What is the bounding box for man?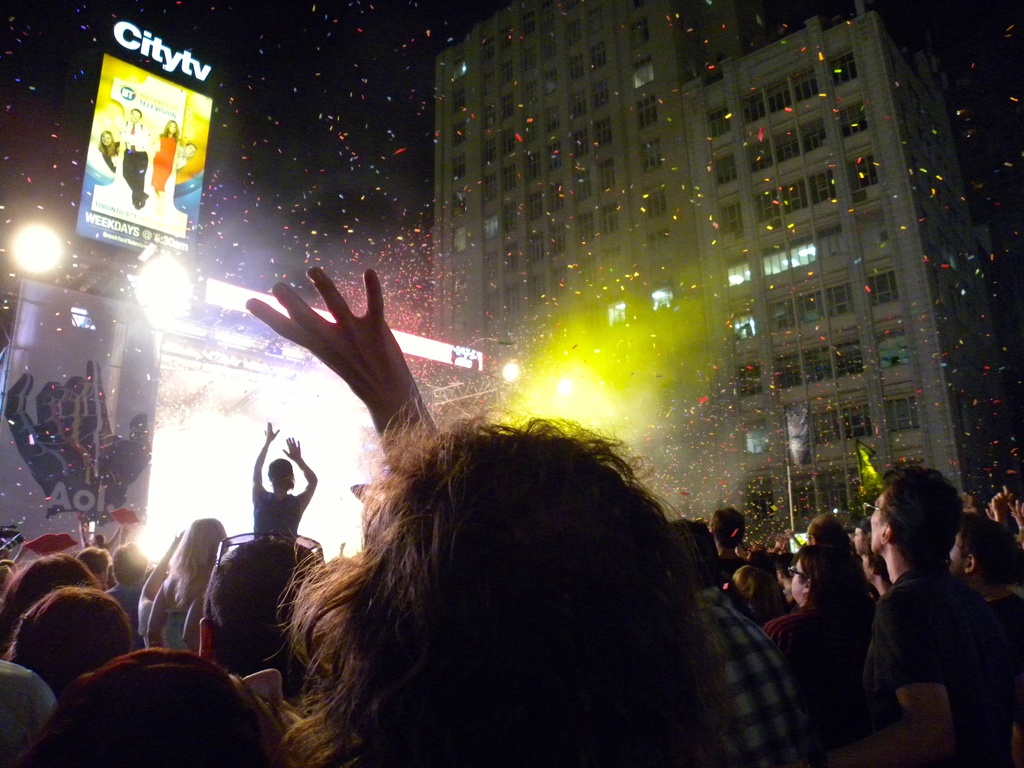
box(810, 460, 1022, 767).
